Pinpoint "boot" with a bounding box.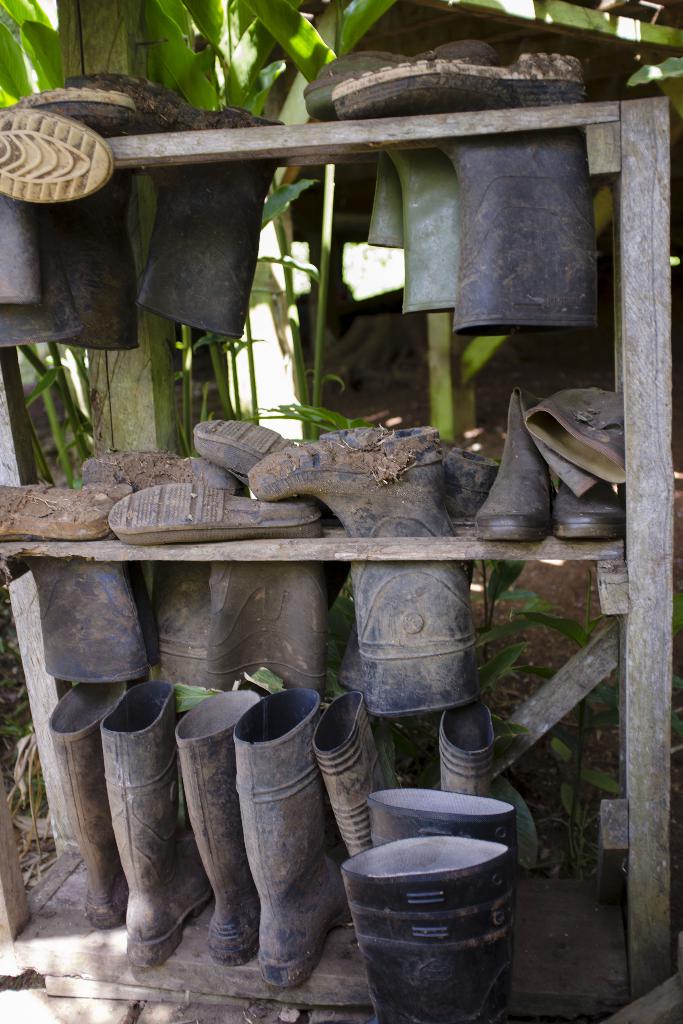
[193, 690, 264, 952].
